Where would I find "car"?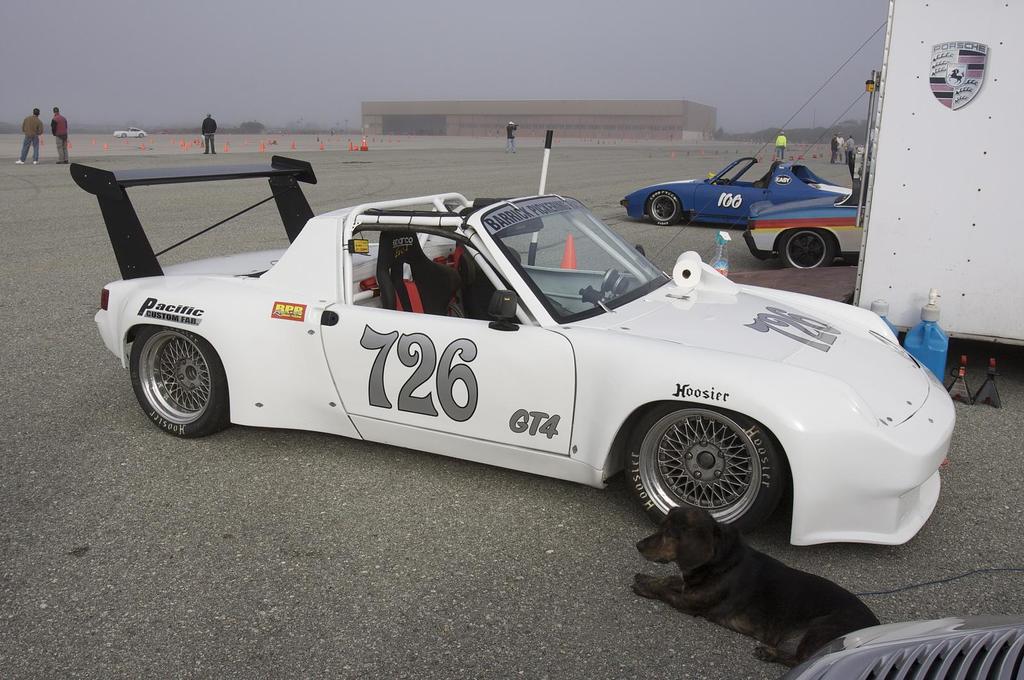
At [742, 177, 865, 269].
